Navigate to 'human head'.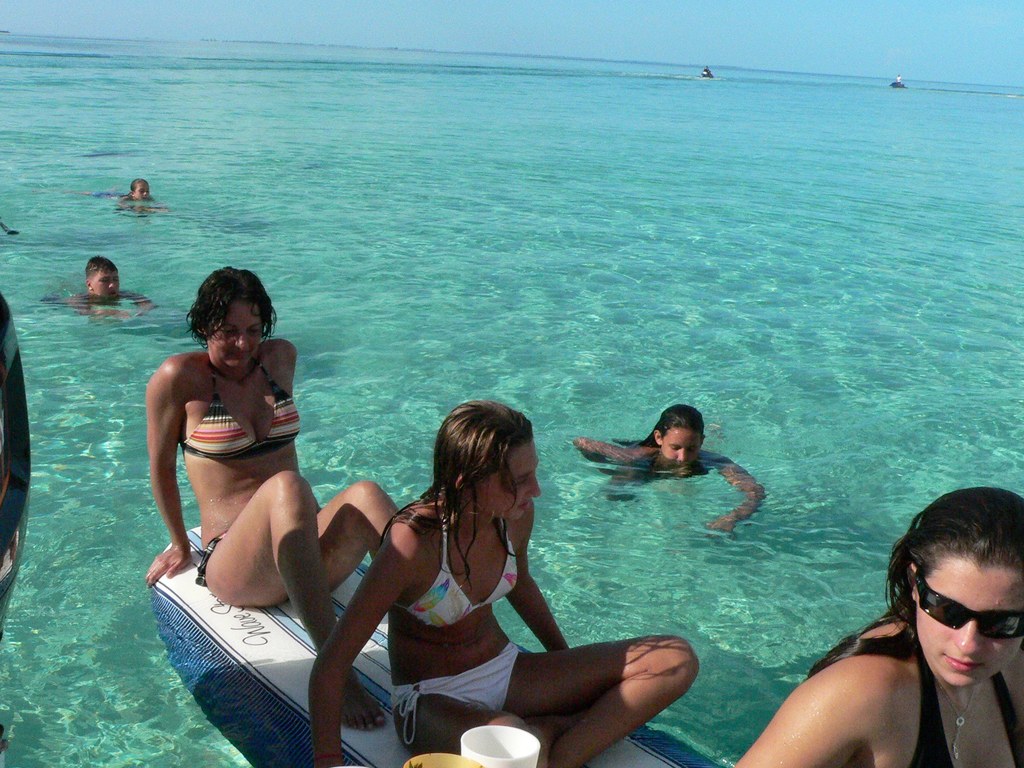
Navigation target: (x1=133, y1=177, x2=147, y2=198).
